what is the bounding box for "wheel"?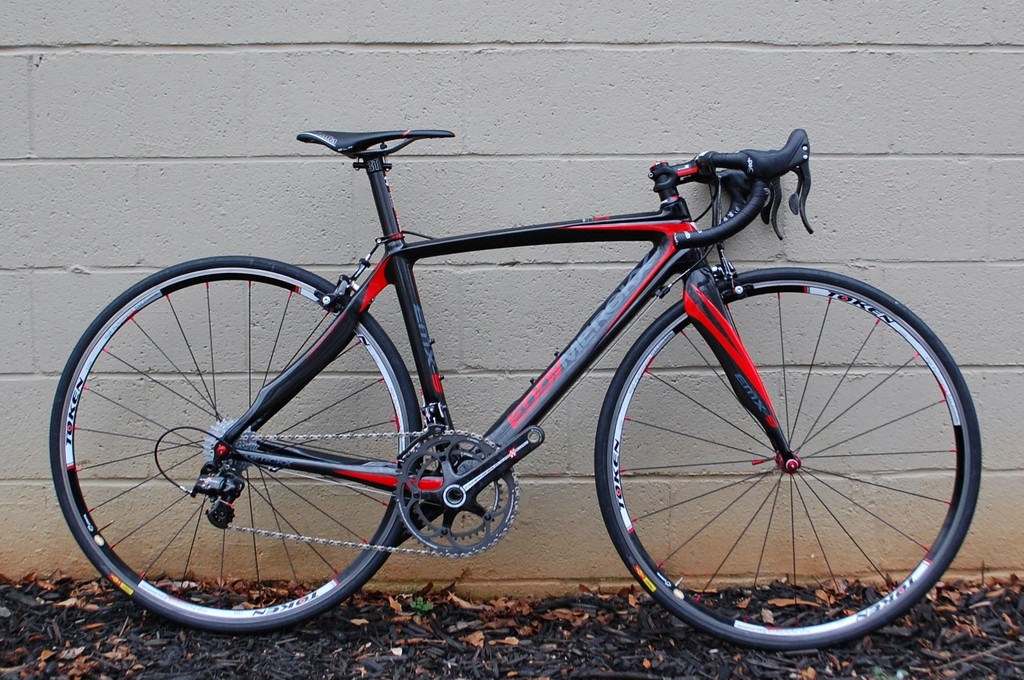
(597,269,993,651).
